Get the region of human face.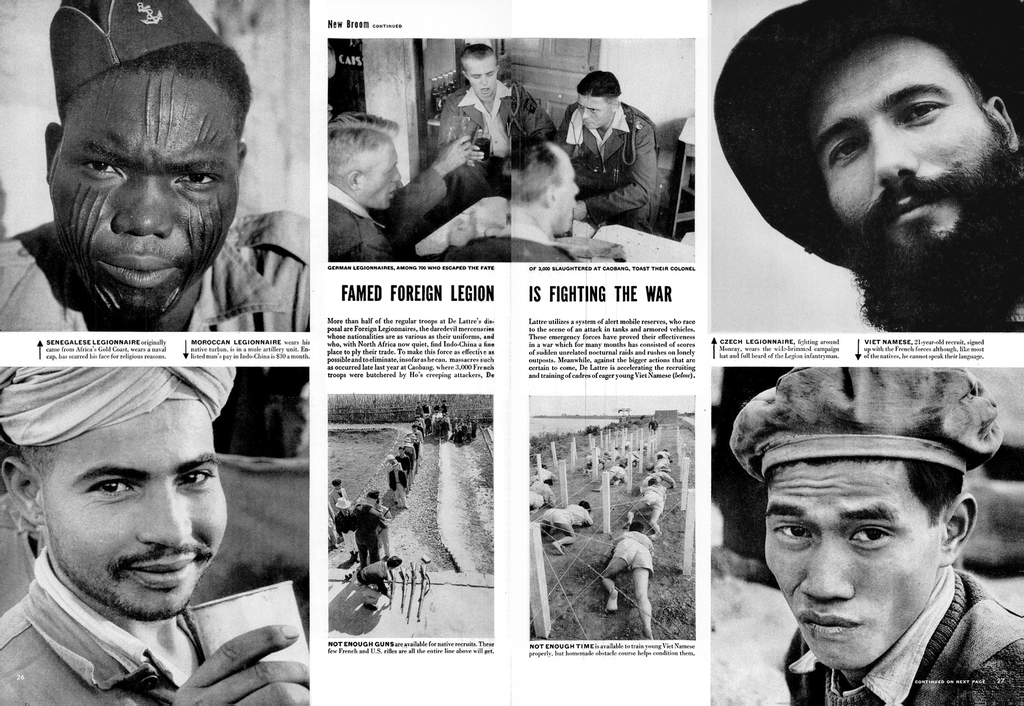
box(42, 396, 223, 621).
